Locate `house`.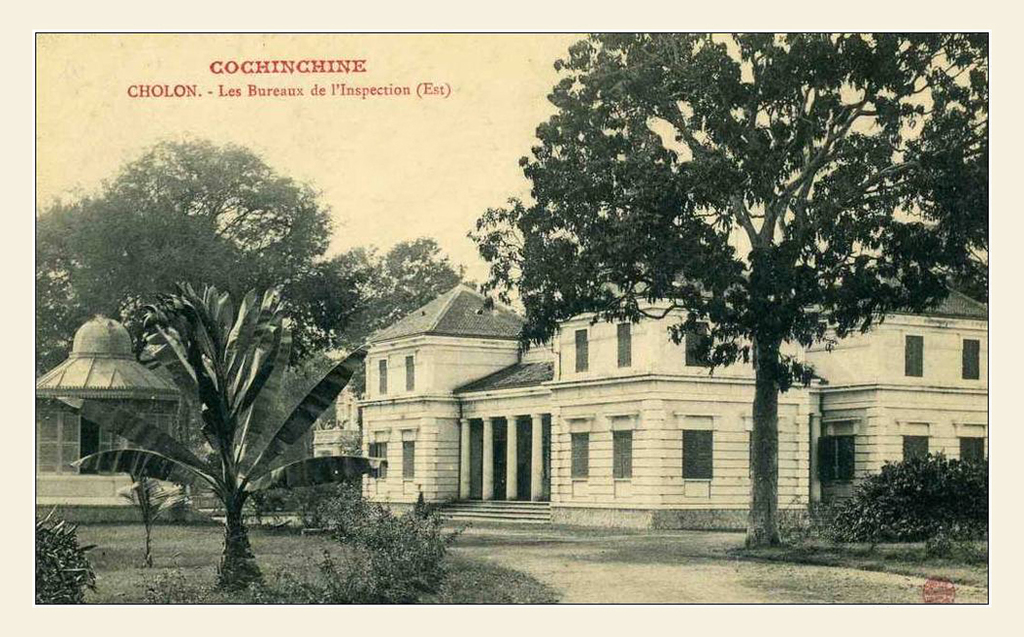
Bounding box: pyautogui.locateOnScreen(183, 230, 954, 546).
